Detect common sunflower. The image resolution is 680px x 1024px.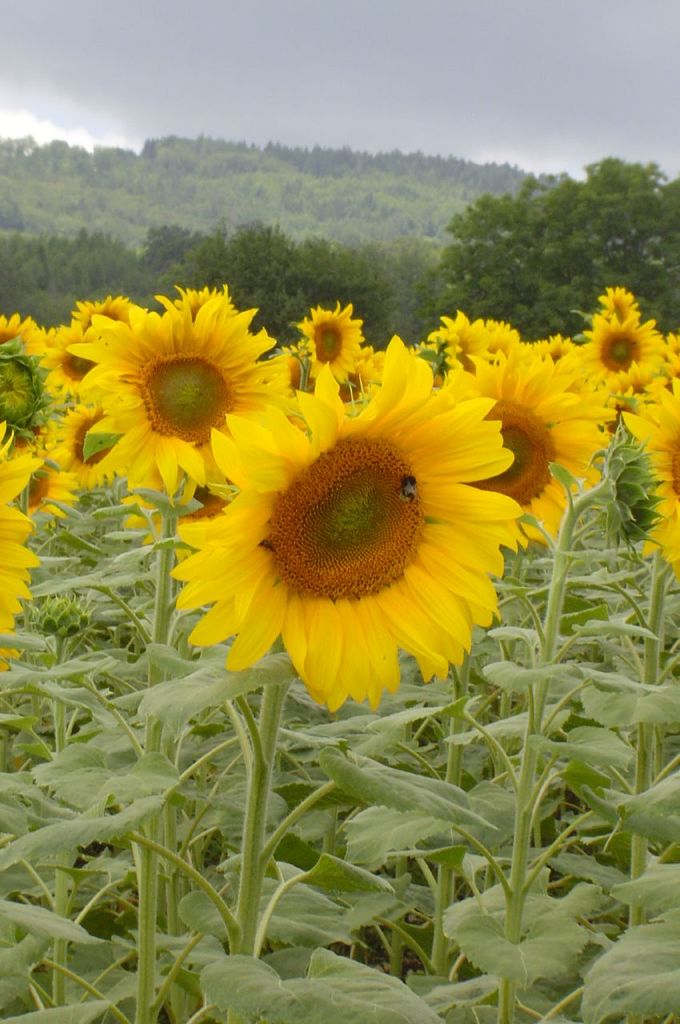
bbox=[304, 301, 366, 406].
